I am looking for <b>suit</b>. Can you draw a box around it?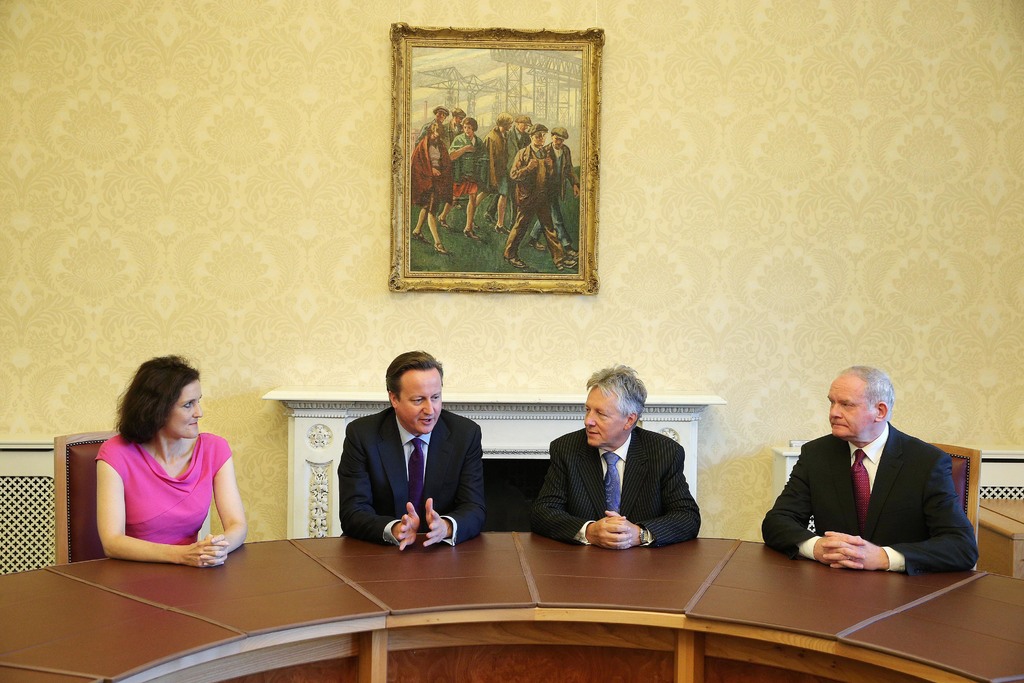
Sure, the bounding box is 504, 142, 564, 272.
